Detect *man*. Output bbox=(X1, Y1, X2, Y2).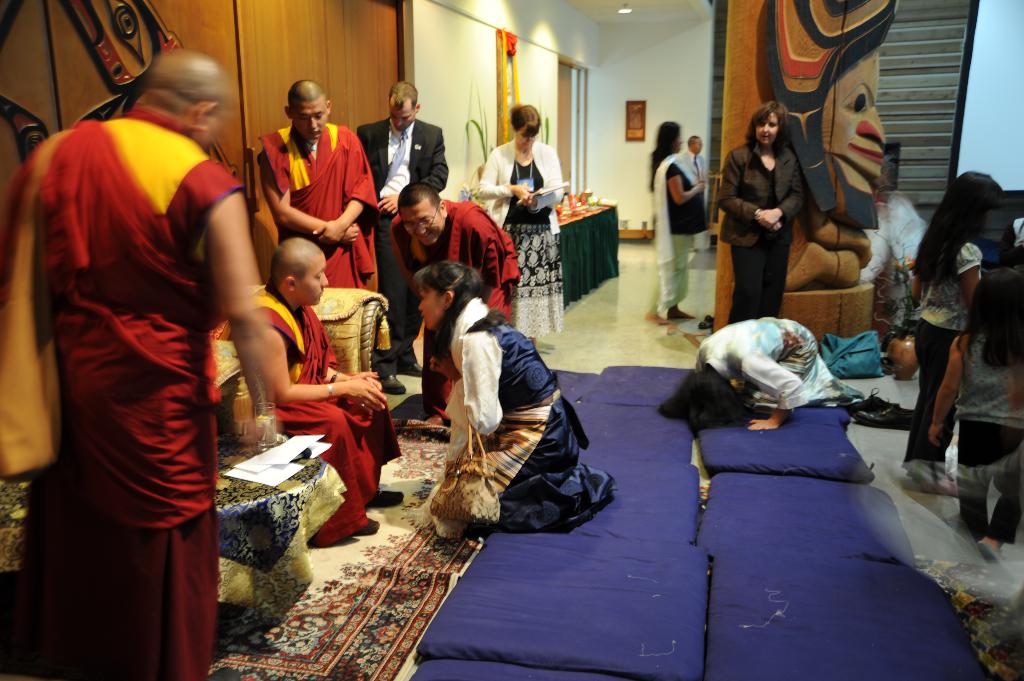
bbox=(246, 88, 376, 282).
